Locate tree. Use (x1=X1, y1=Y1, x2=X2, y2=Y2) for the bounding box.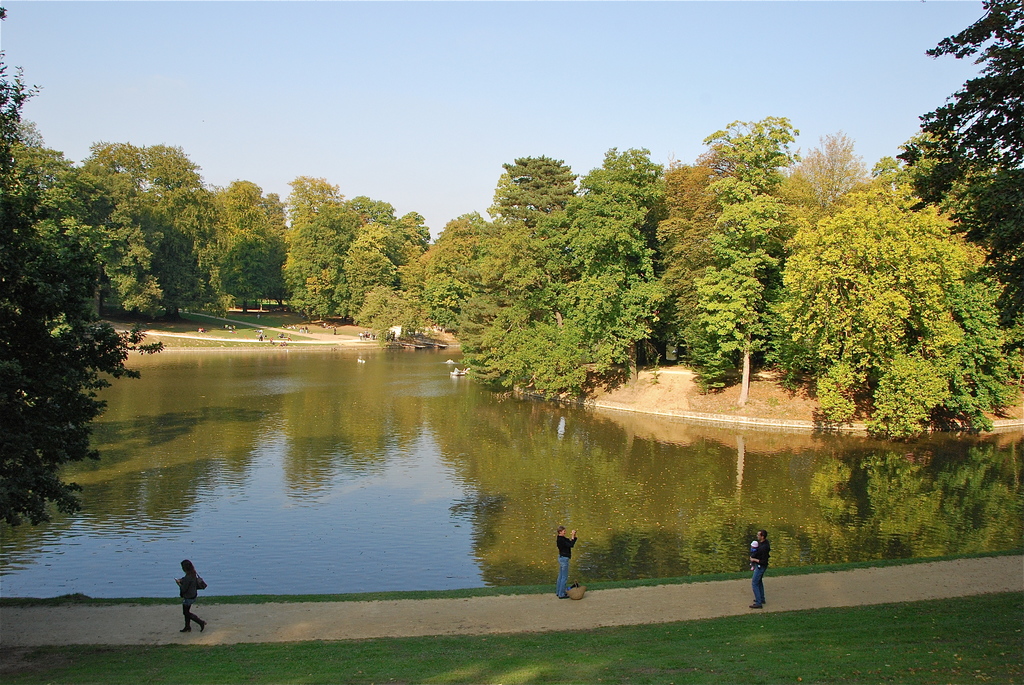
(x1=430, y1=215, x2=488, y2=336).
